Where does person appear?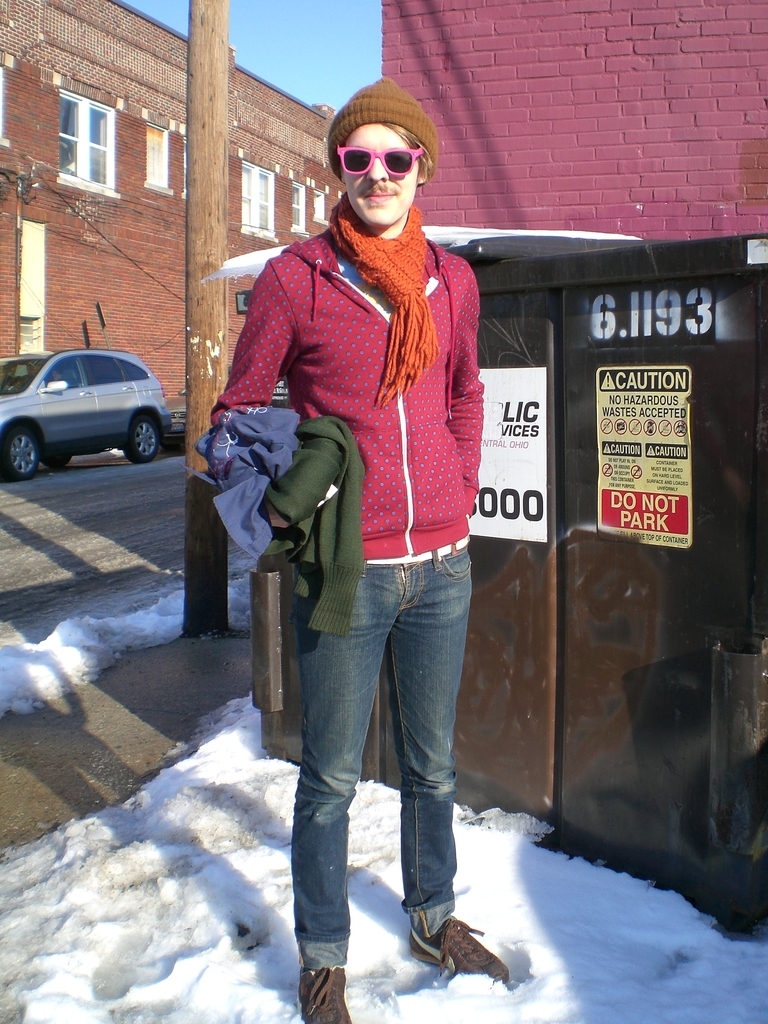
Appears at bbox=[210, 82, 511, 1023].
